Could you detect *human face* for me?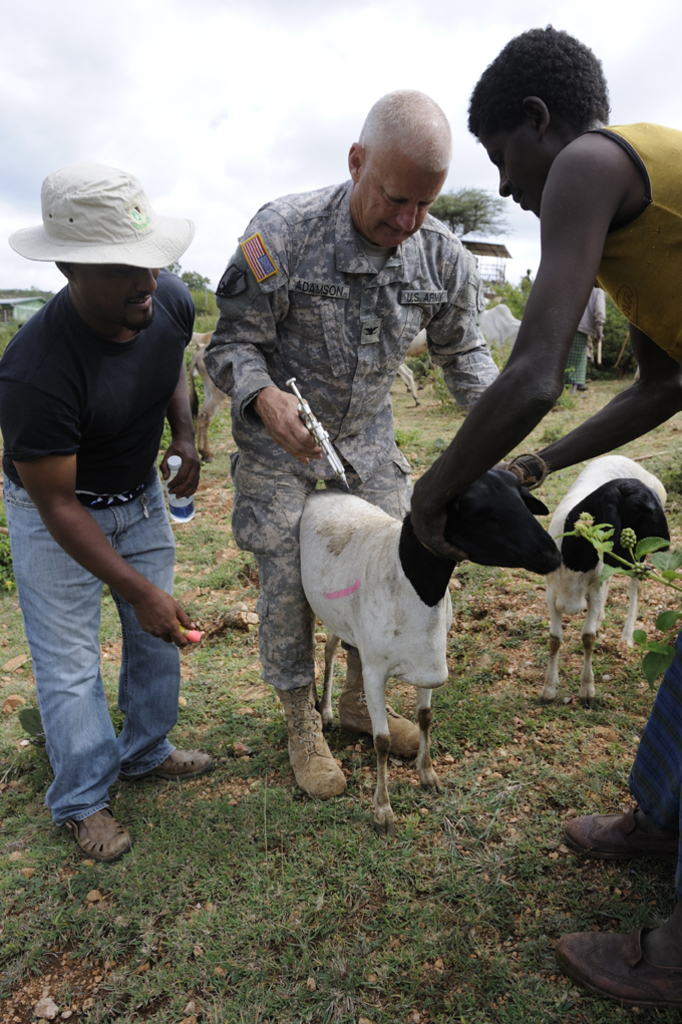
Detection result: crop(478, 137, 548, 216).
